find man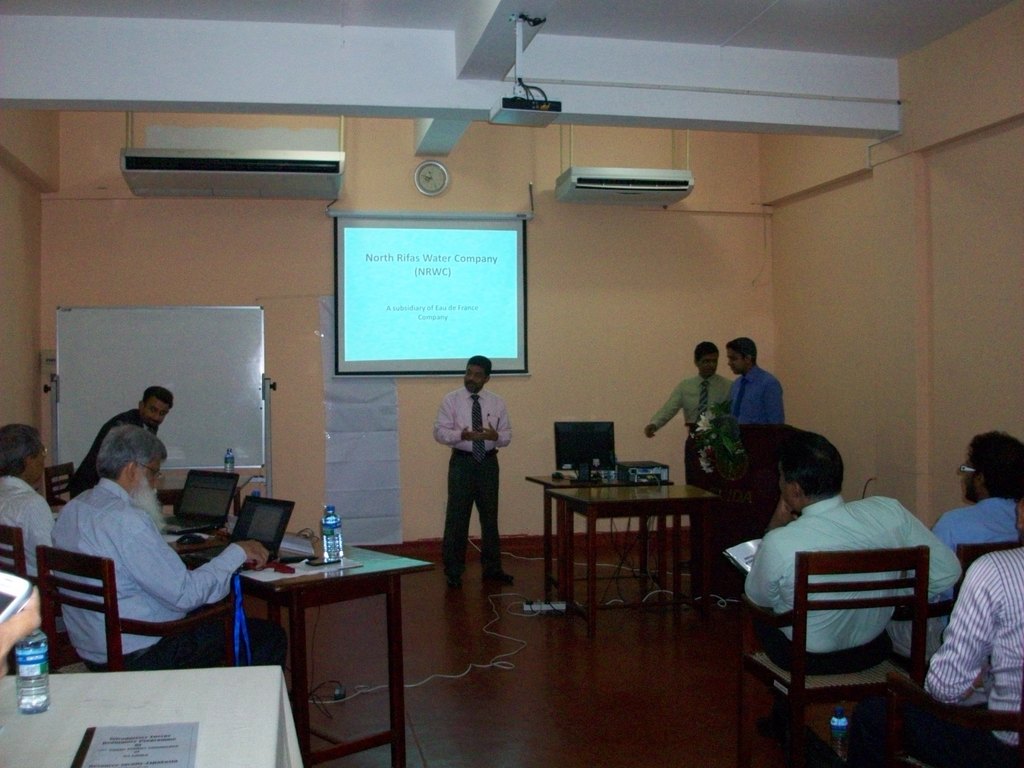
pyautogui.locateOnScreen(641, 339, 728, 431)
